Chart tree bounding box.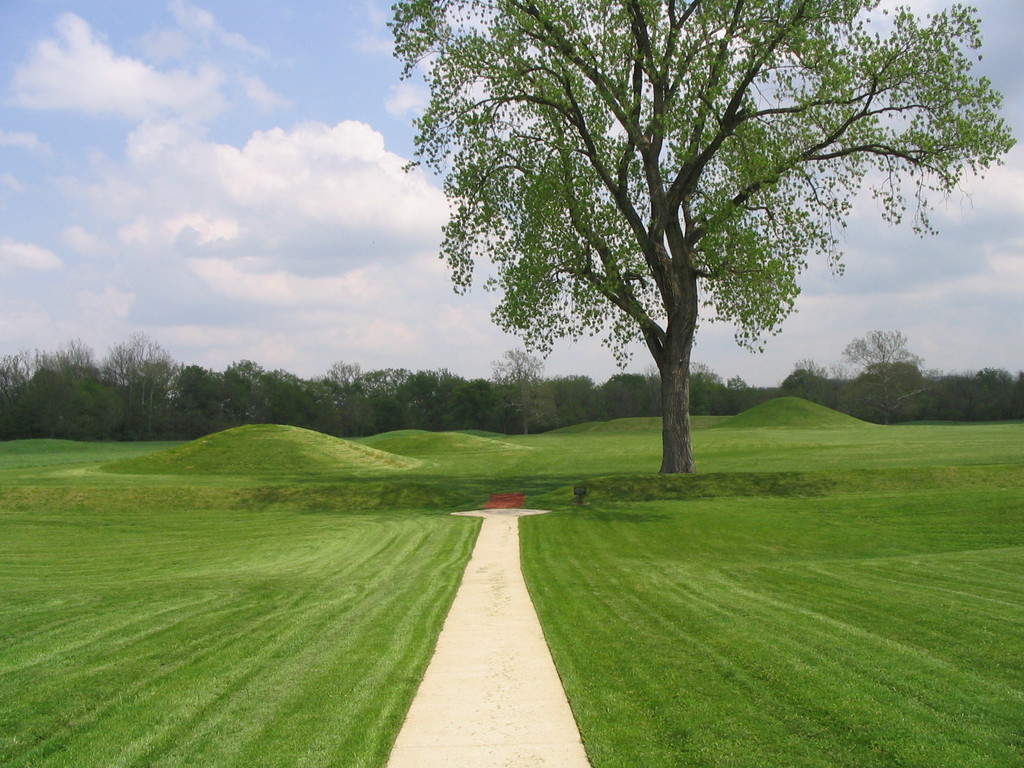
Charted: <box>601,370,682,410</box>.
